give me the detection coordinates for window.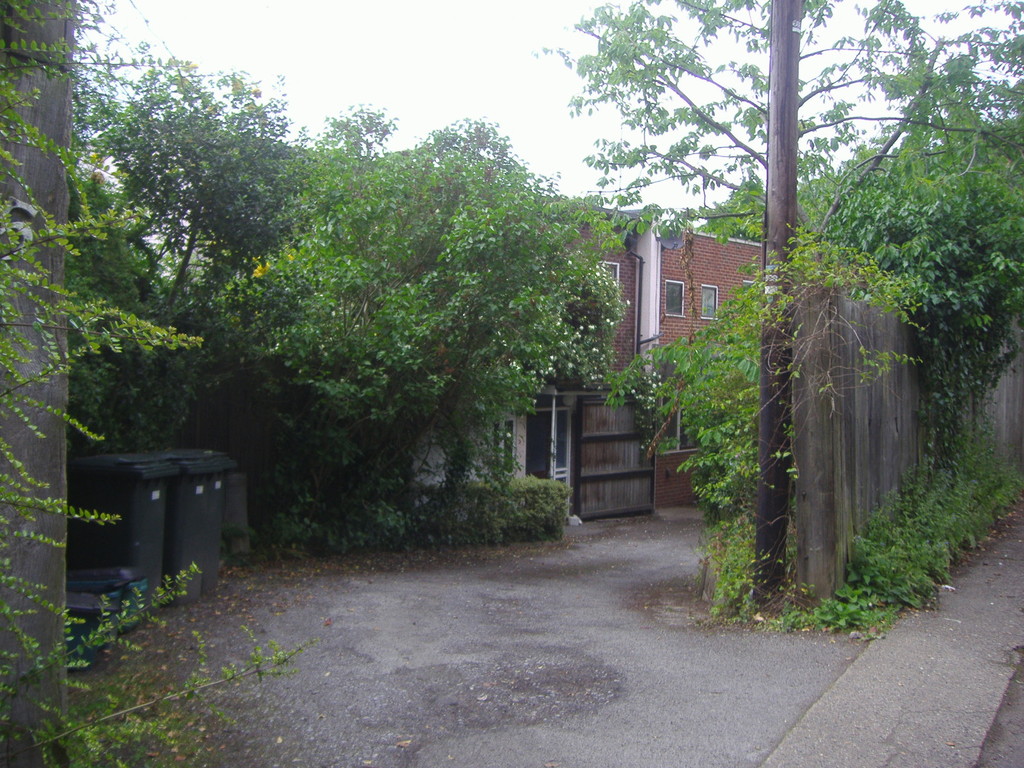
box(594, 260, 619, 294).
